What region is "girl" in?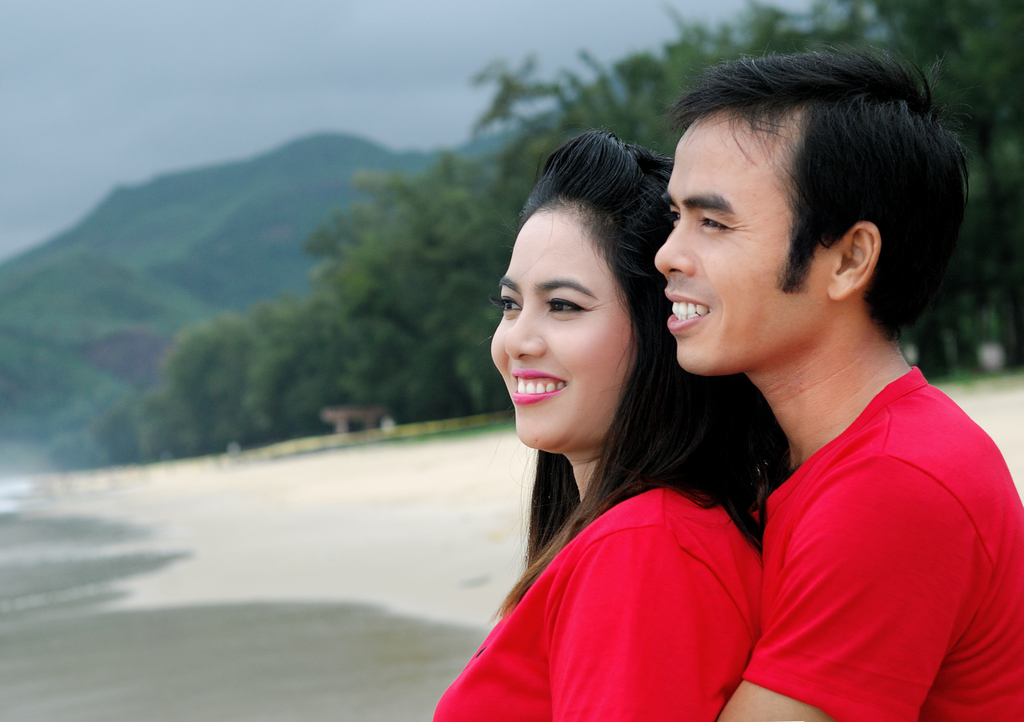
(left=435, top=131, right=790, bottom=721).
